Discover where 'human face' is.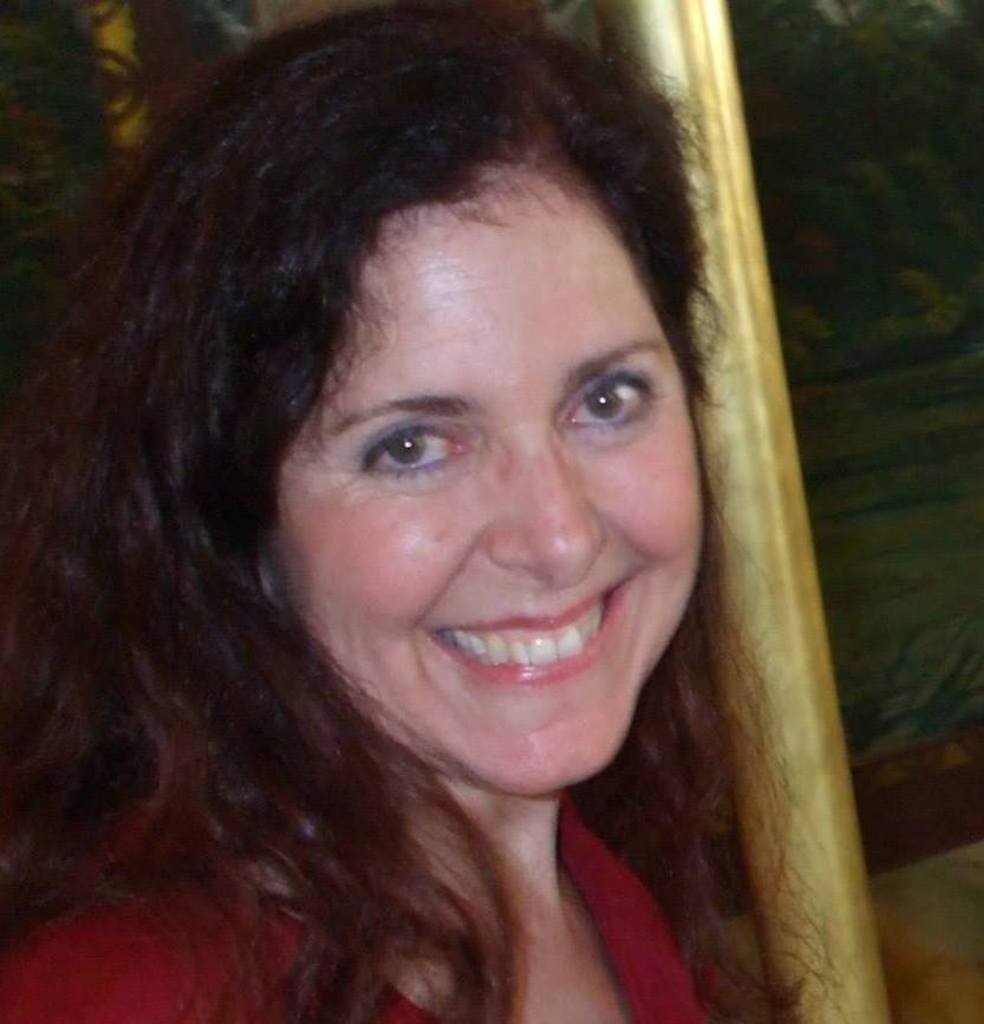
Discovered at 280, 184, 716, 780.
